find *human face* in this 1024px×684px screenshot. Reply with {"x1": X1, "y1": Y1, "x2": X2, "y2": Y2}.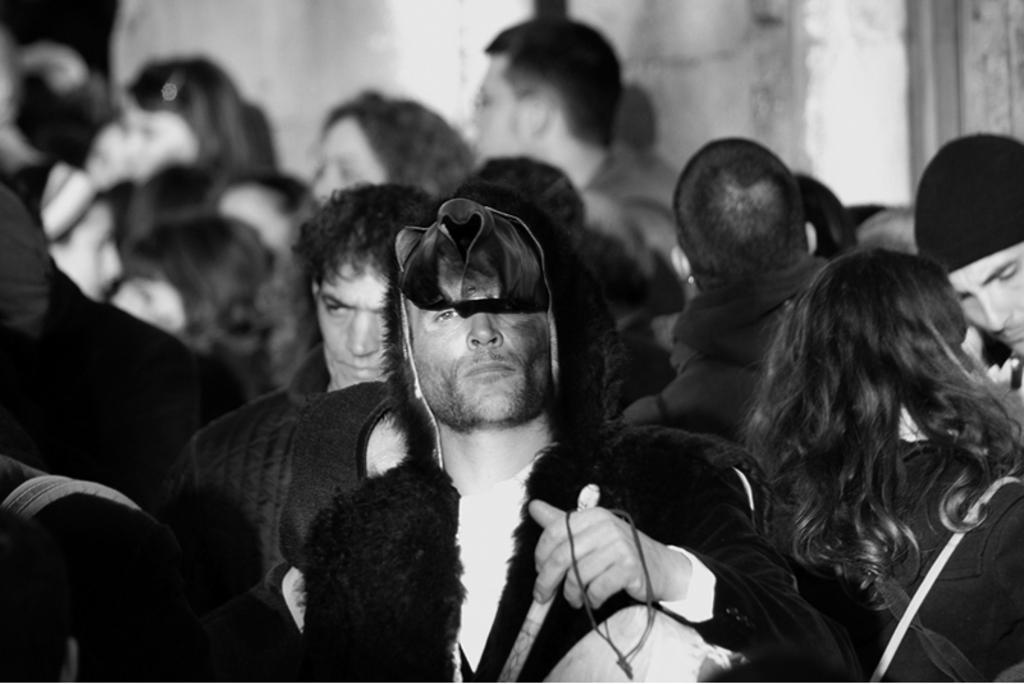
{"x1": 947, "y1": 241, "x2": 1023, "y2": 356}.
